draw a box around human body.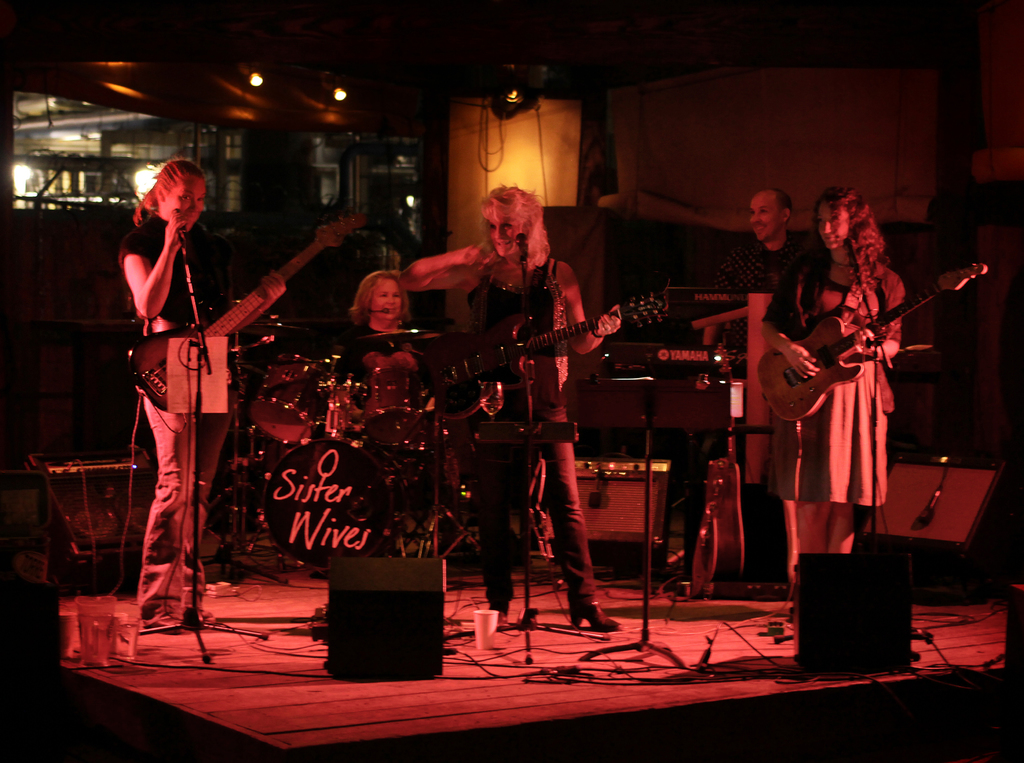
(x1=675, y1=188, x2=814, y2=566).
